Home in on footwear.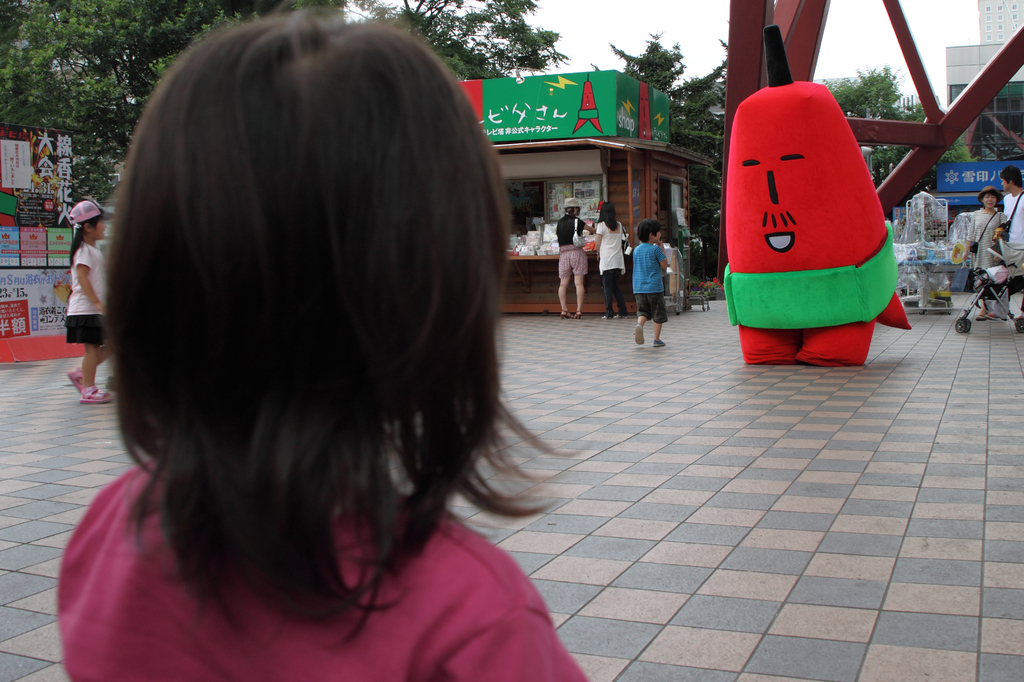
Homed in at bbox=(633, 325, 648, 342).
